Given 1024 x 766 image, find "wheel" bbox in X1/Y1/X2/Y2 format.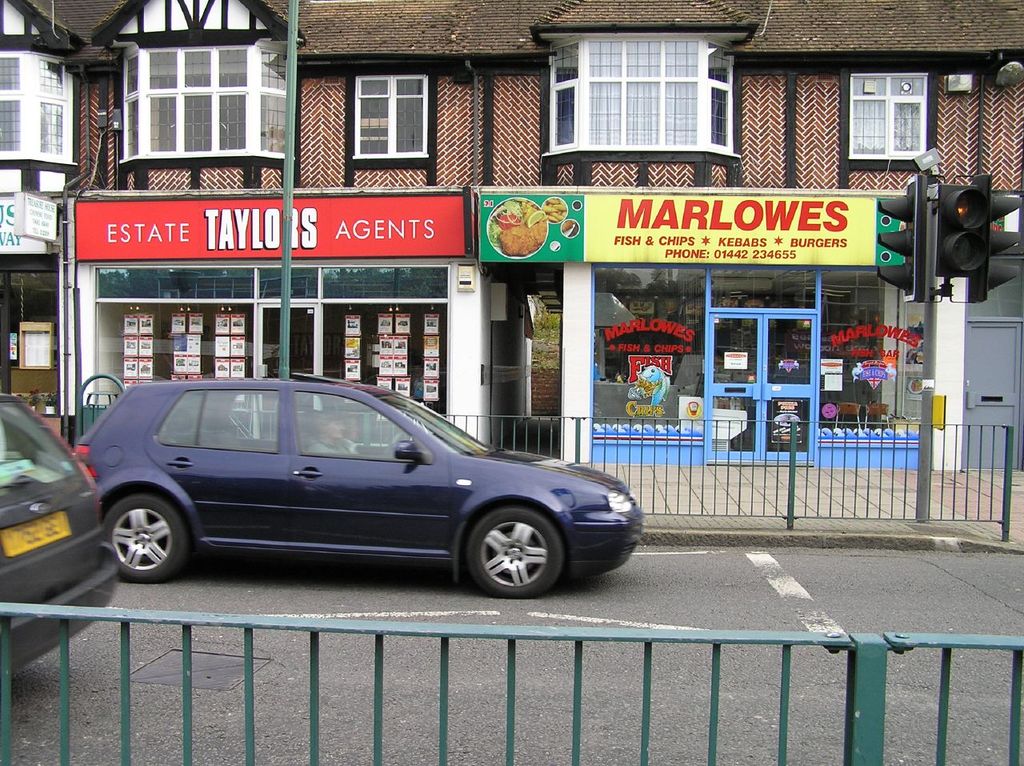
450/515/558/597.
